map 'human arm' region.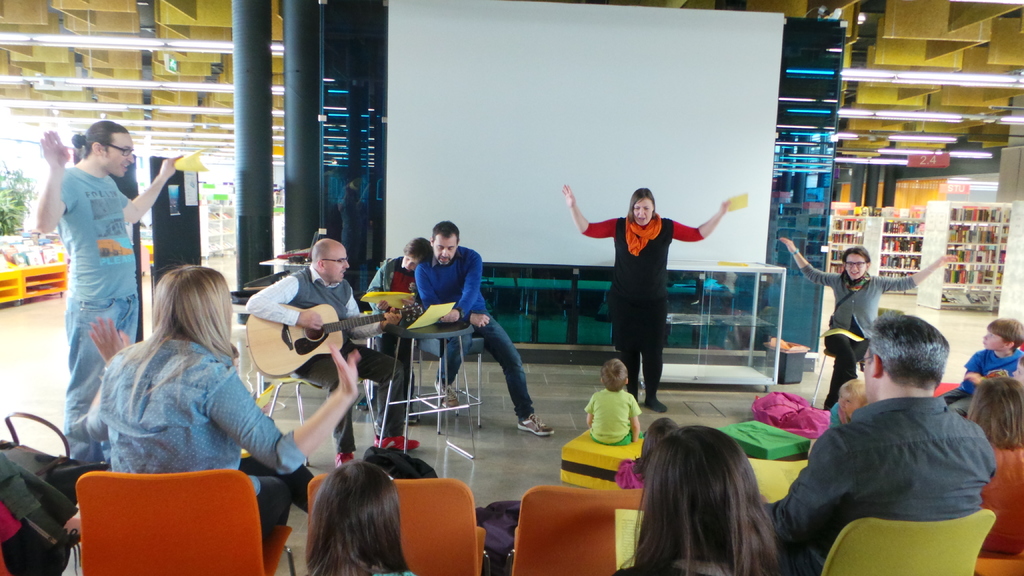
Mapped to (437,257,483,323).
